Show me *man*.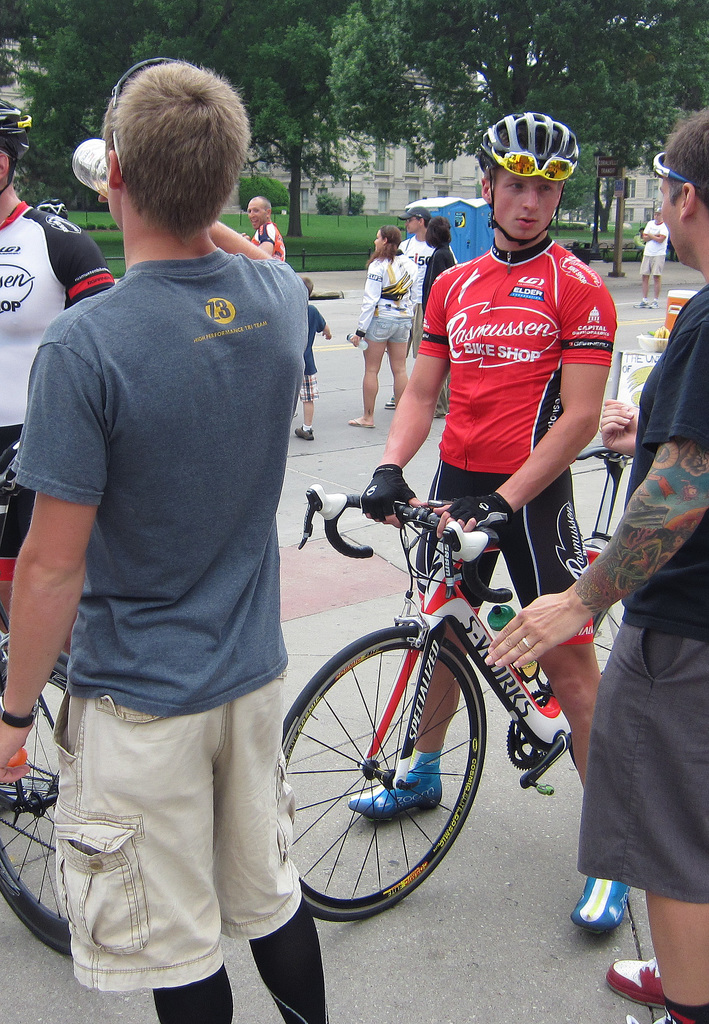
*man* is here: (x1=345, y1=109, x2=637, y2=936).
